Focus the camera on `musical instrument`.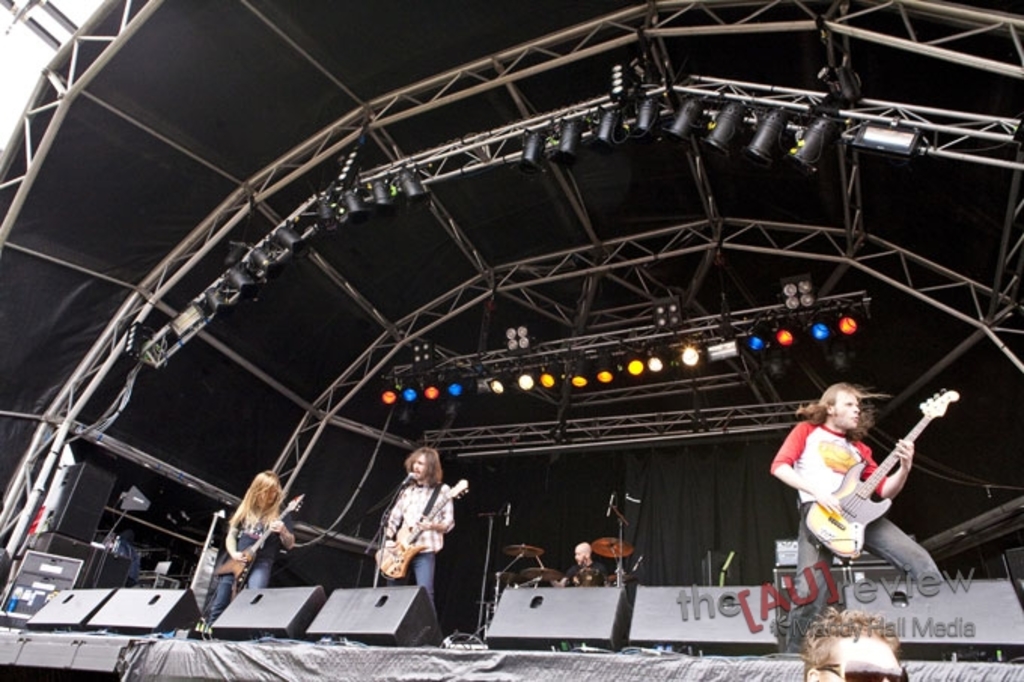
Focus region: bbox=[212, 489, 306, 595].
